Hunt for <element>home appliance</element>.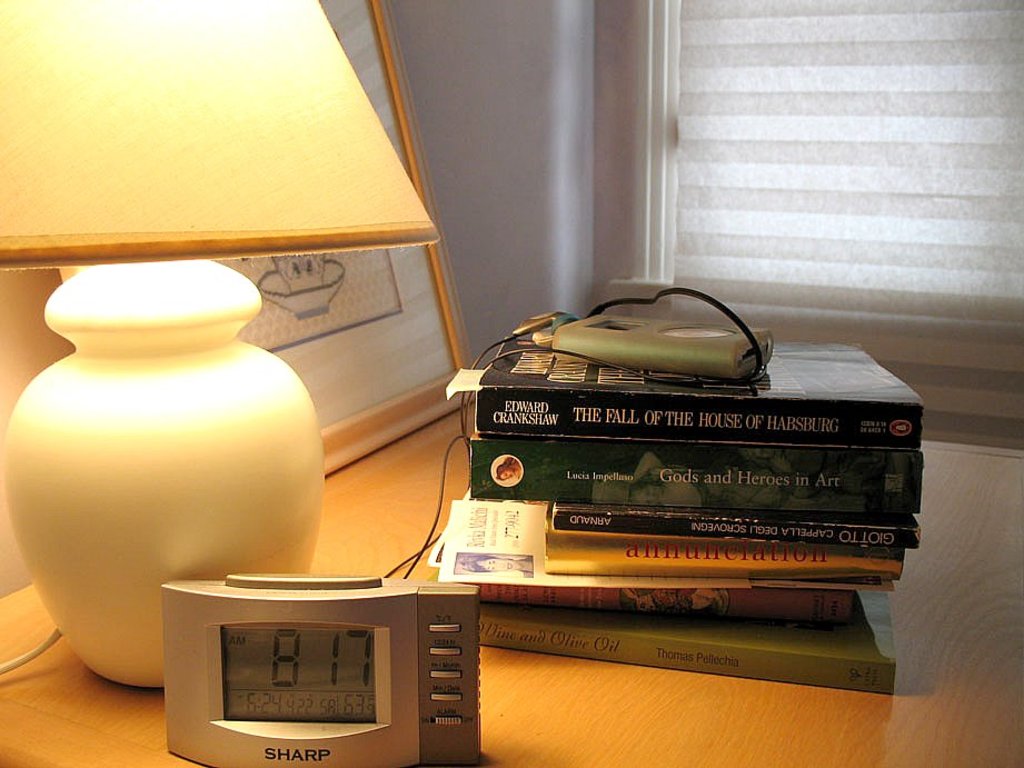
Hunted down at detection(1, 0, 439, 691).
